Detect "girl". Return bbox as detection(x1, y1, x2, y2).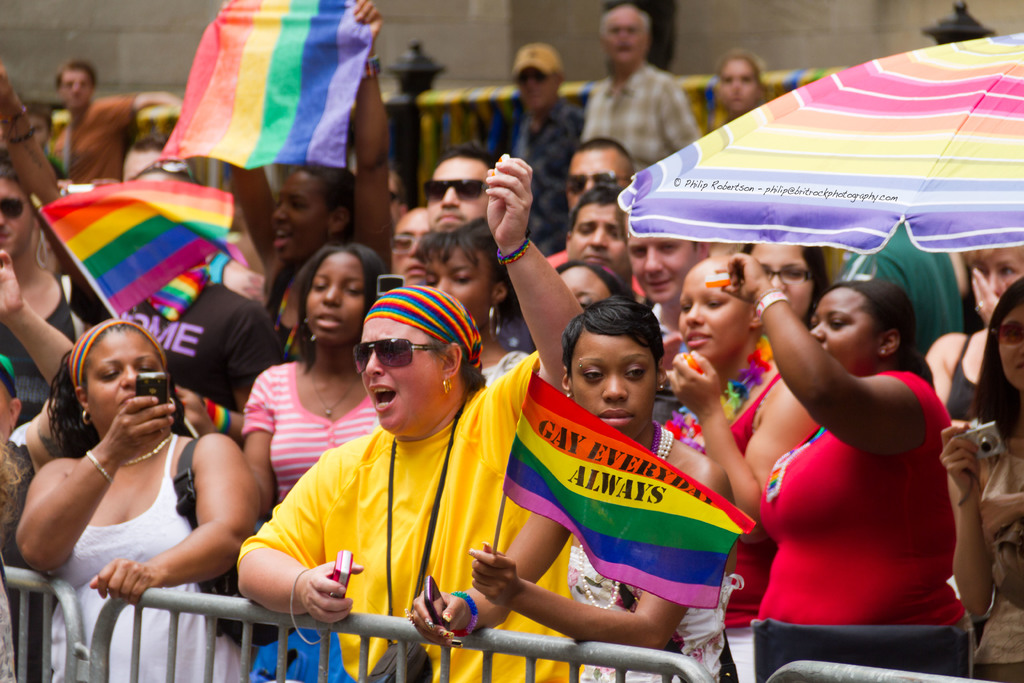
detection(404, 293, 745, 682).
